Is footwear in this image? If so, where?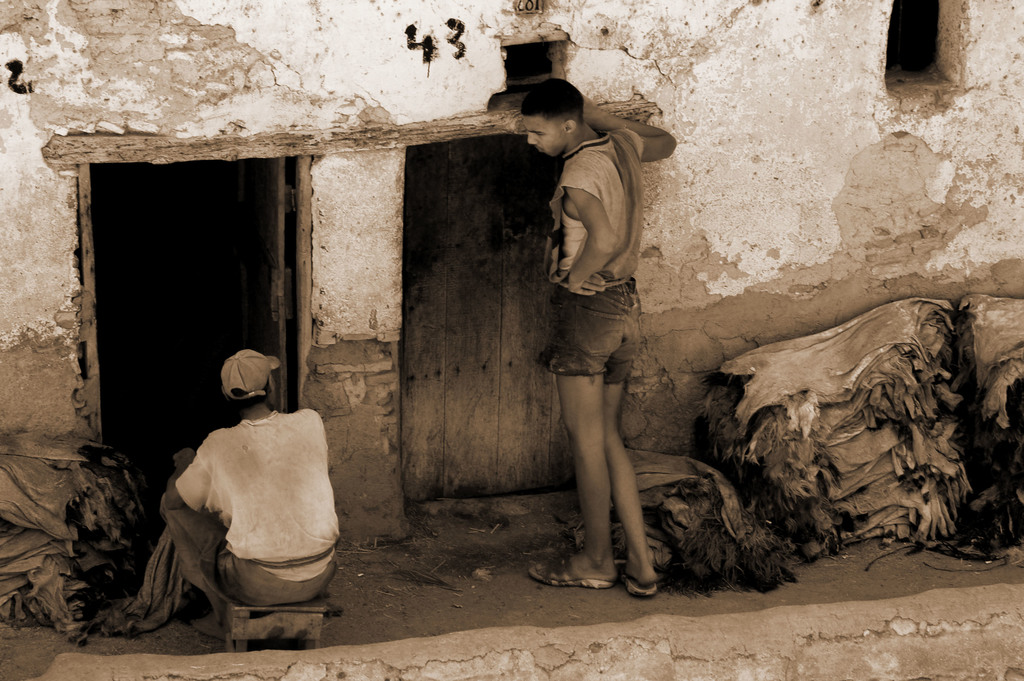
Yes, at {"x1": 621, "y1": 573, "x2": 657, "y2": 596}.
